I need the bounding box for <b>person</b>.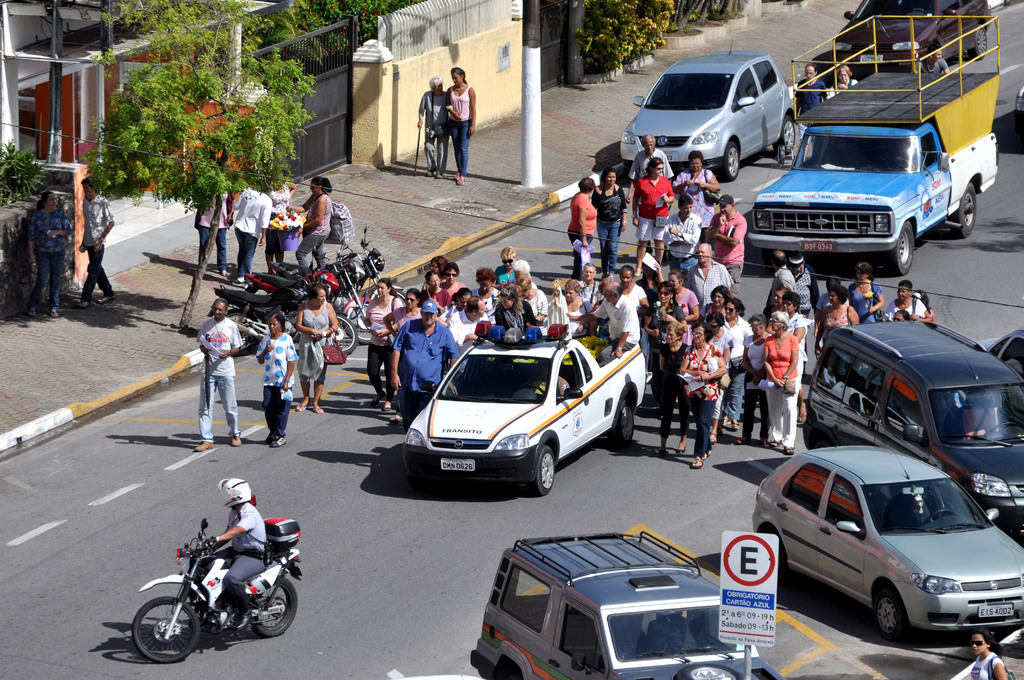
Here it is: 883/276/940/326.
